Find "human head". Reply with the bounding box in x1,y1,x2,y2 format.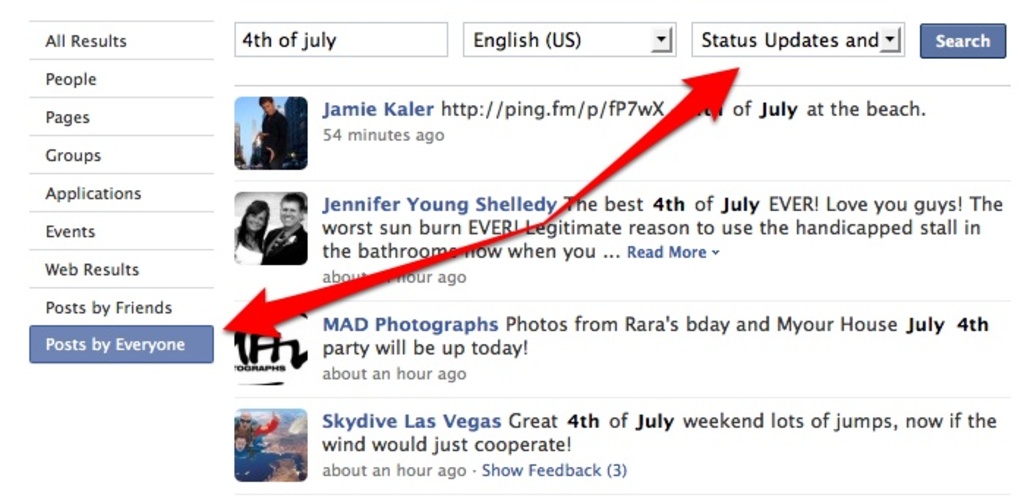
234,409,253,431.
